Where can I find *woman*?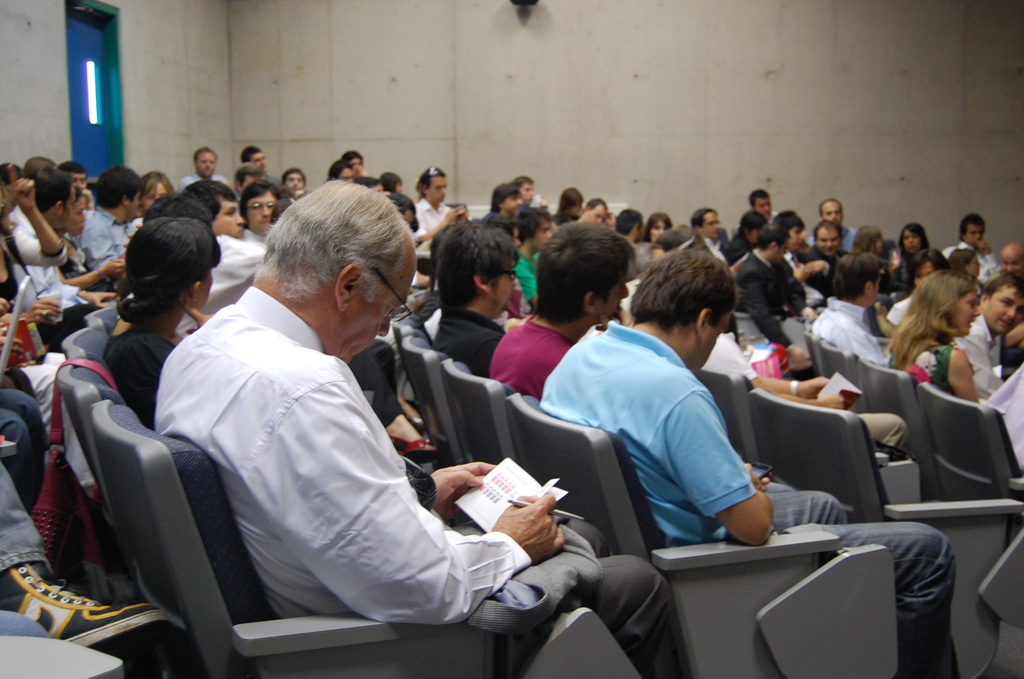
You can find it at left=897, top=227, right=931, bottom=279.
